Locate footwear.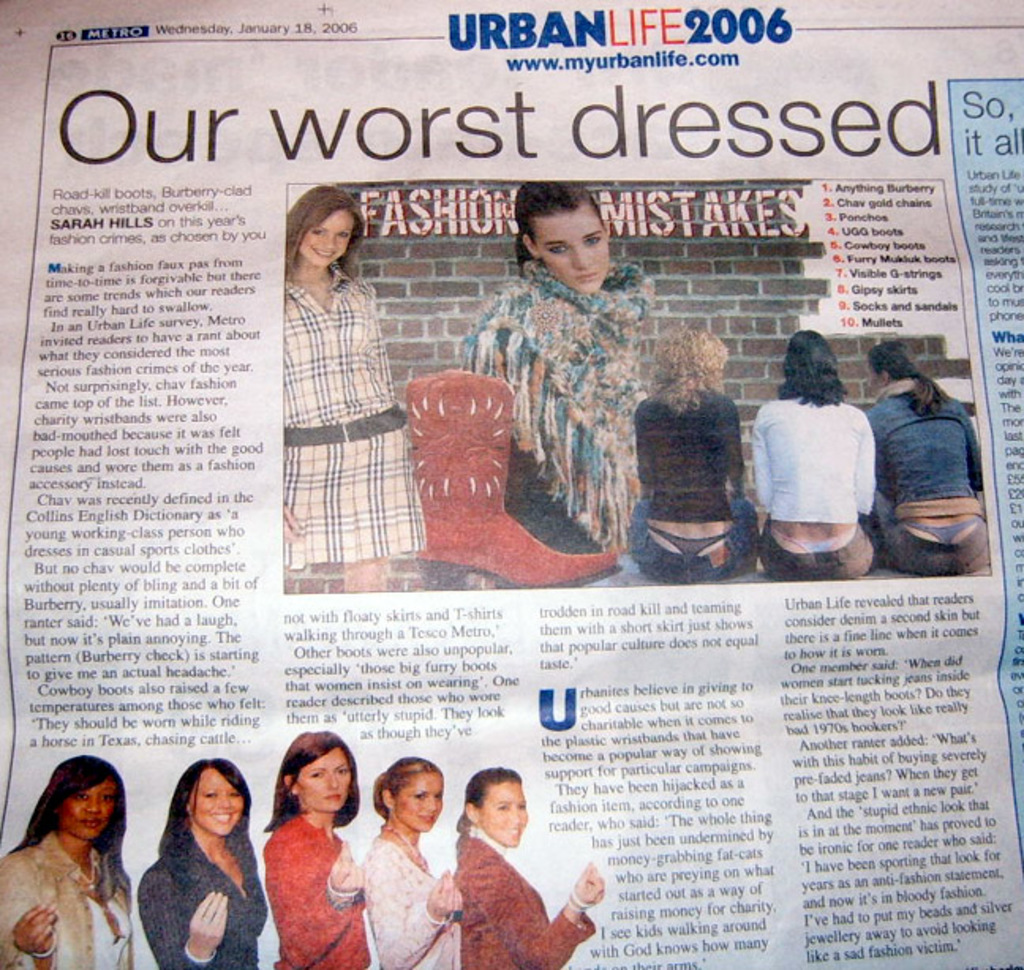
Bounding box: rect(414, 357, 569, 607).
